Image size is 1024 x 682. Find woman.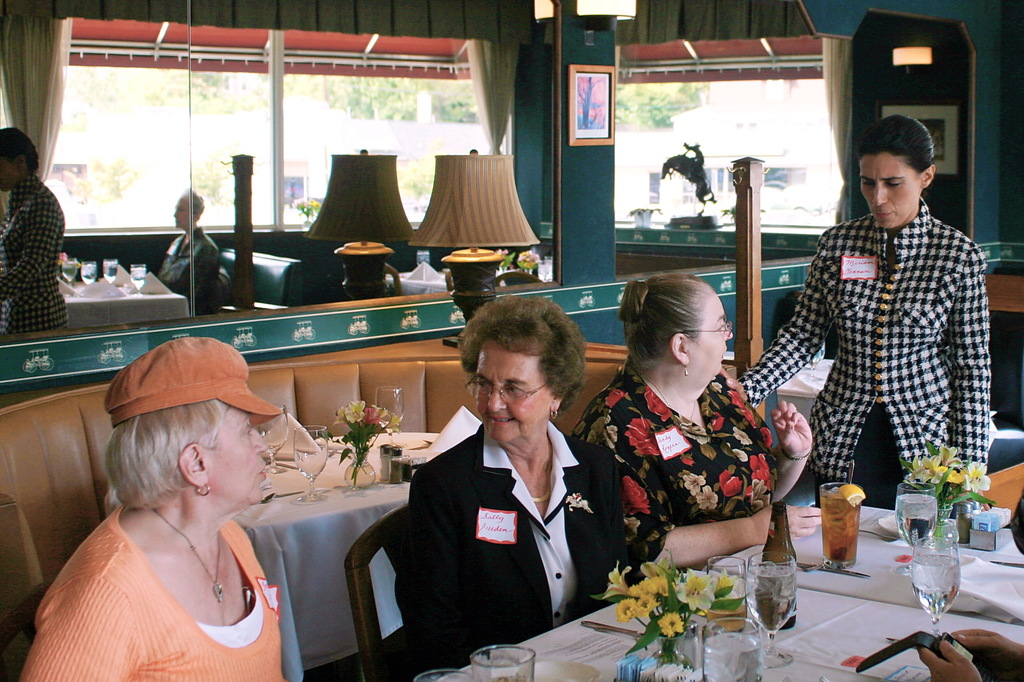
detection(16, 334, 285, 681).
